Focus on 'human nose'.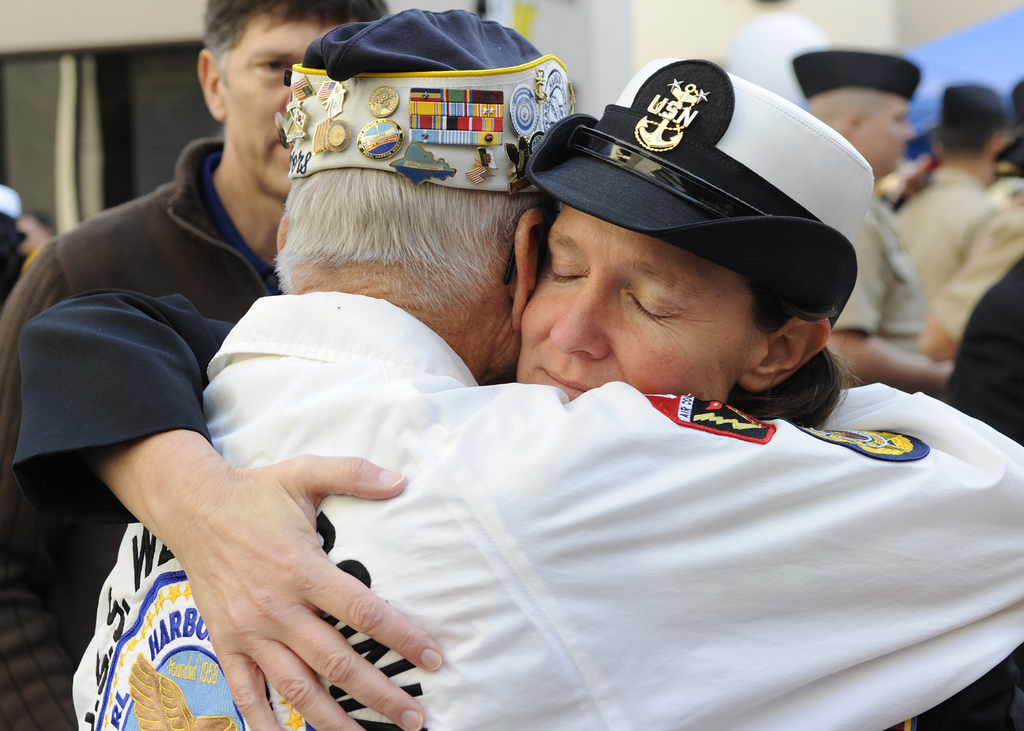
Focused at (548,264,607,359).
